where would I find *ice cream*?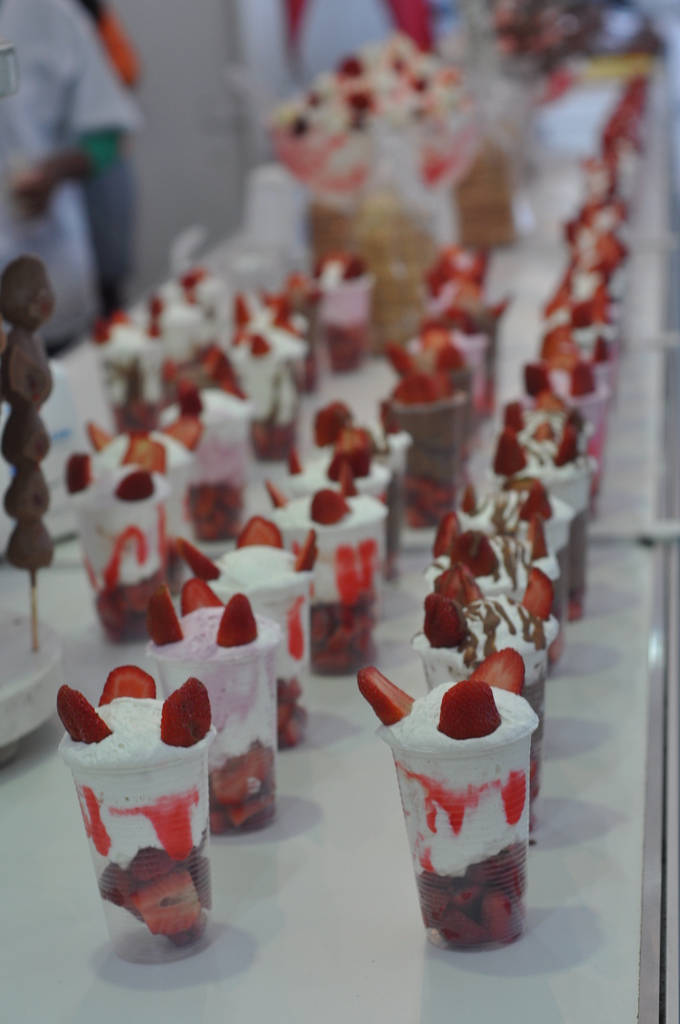
At [x1=428, y1=243, x2=508, y2=412].
